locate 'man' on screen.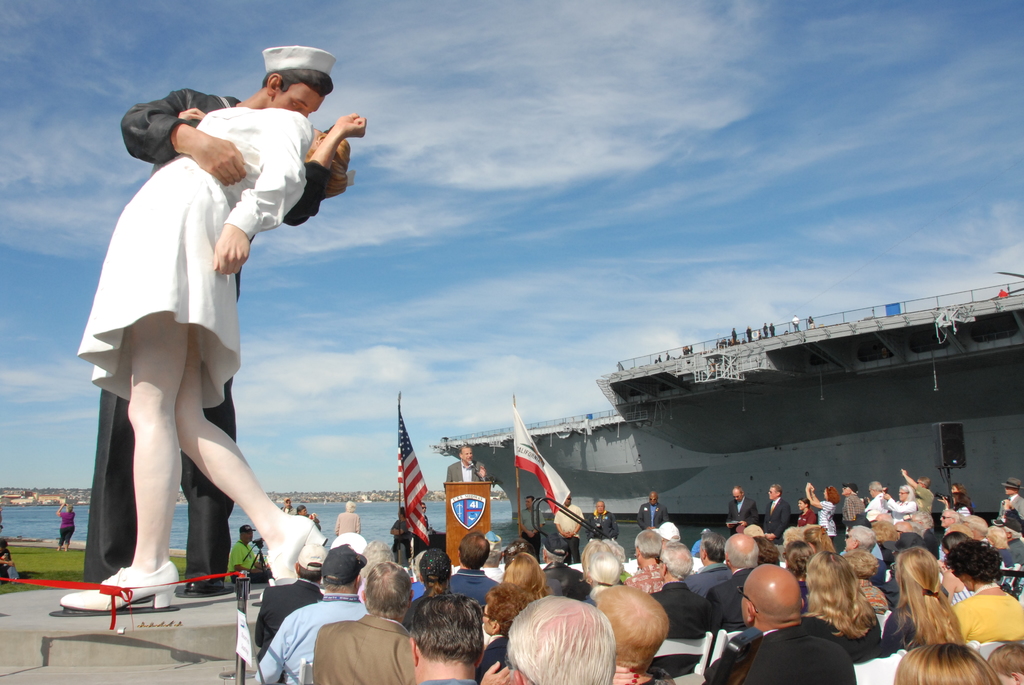
On screen at (253, 544, 367, 683).
